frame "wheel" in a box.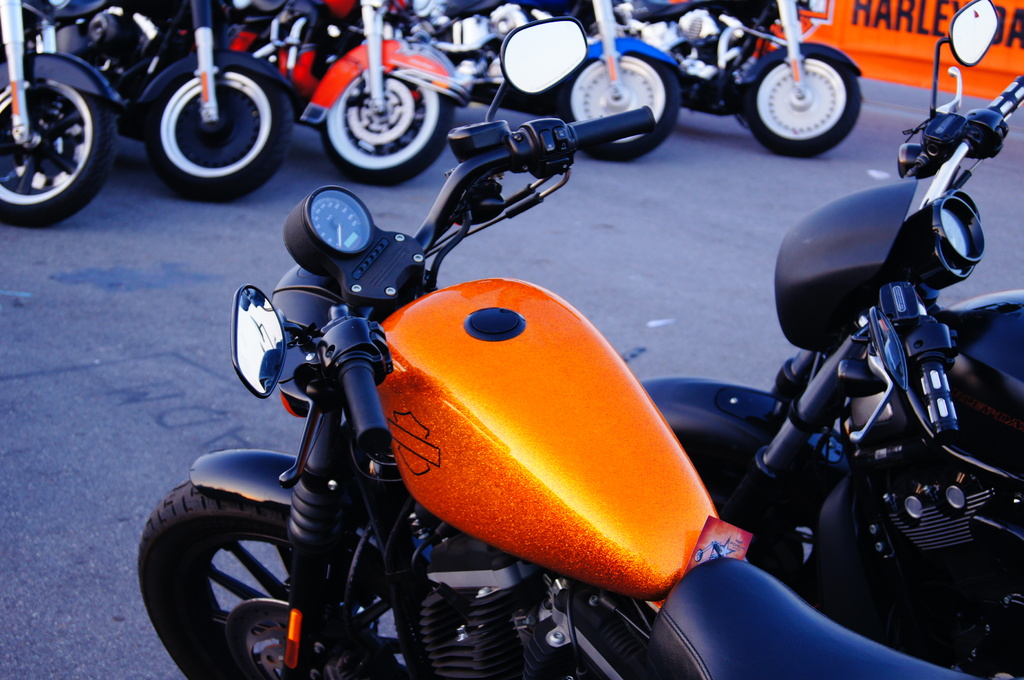
box=[741, 43, 863, 157].
